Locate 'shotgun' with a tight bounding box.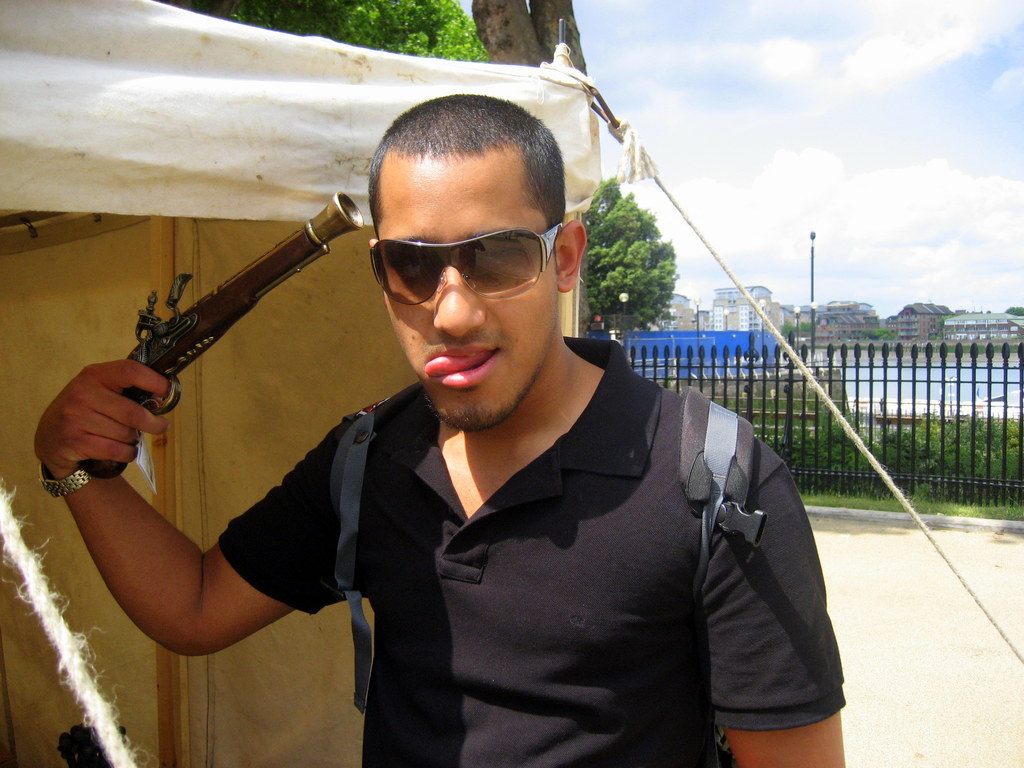
pyautogui.locateOnScreen(70, 196, 366, 506).
